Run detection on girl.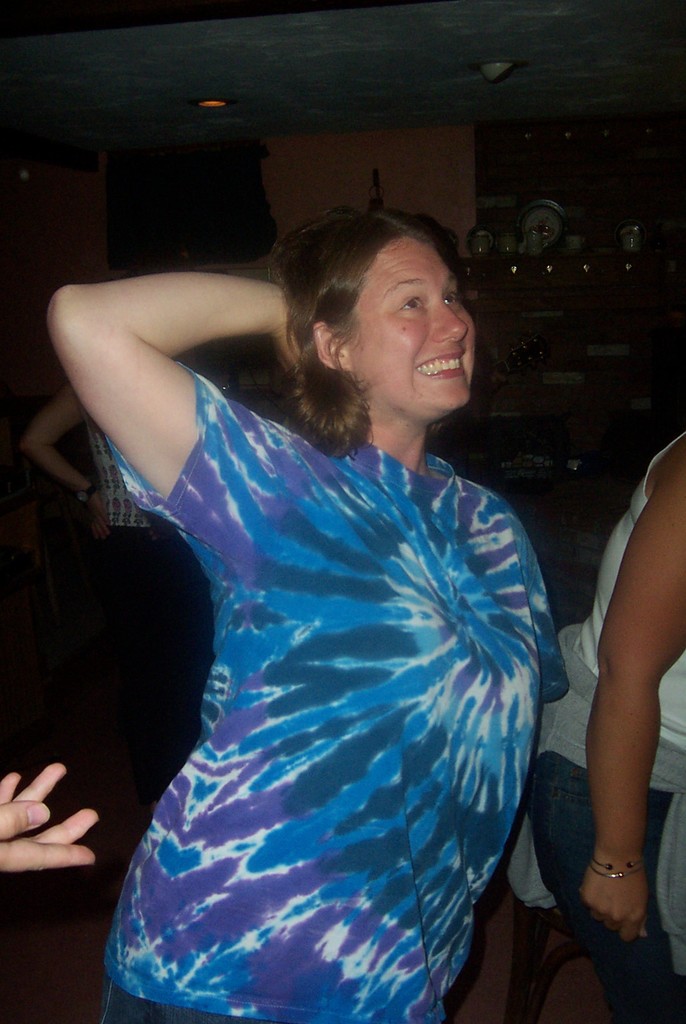
Result: (x1=39, y1=190, x2=571, y2=1023).
